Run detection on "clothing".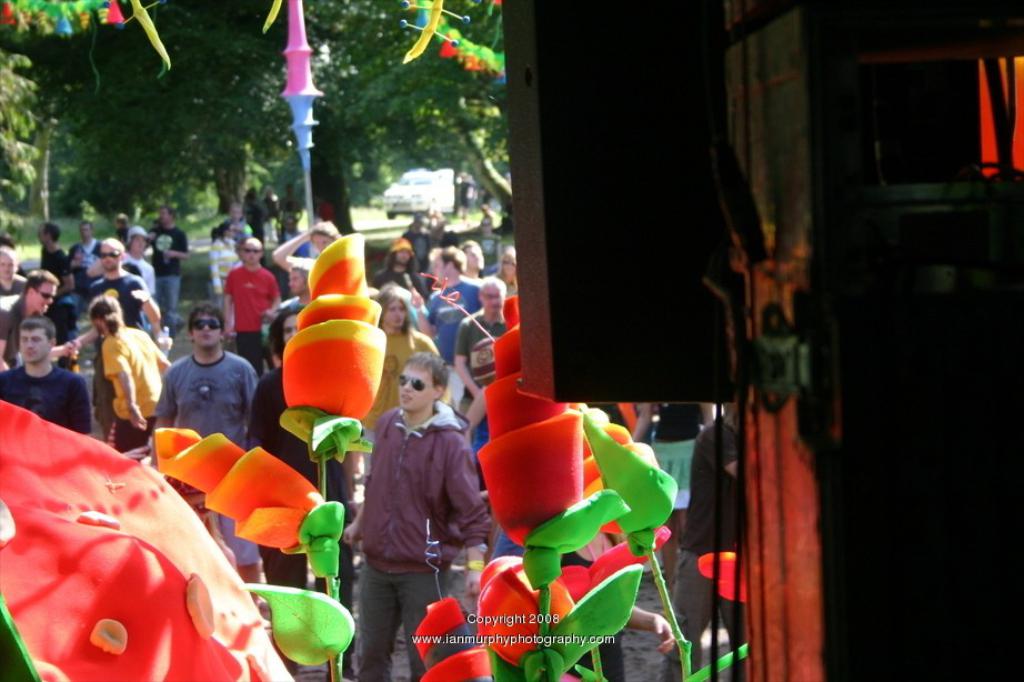
Result: {"left": 420, "top": 274, "right": 479, "bottom": 307}.
